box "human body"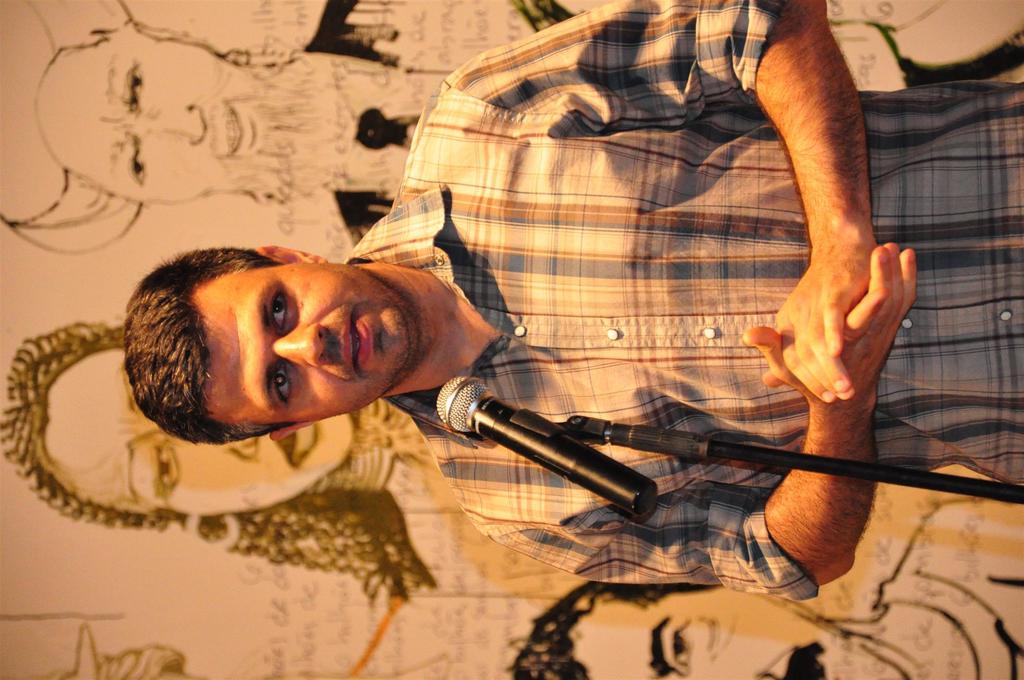
41:52:1023:625
